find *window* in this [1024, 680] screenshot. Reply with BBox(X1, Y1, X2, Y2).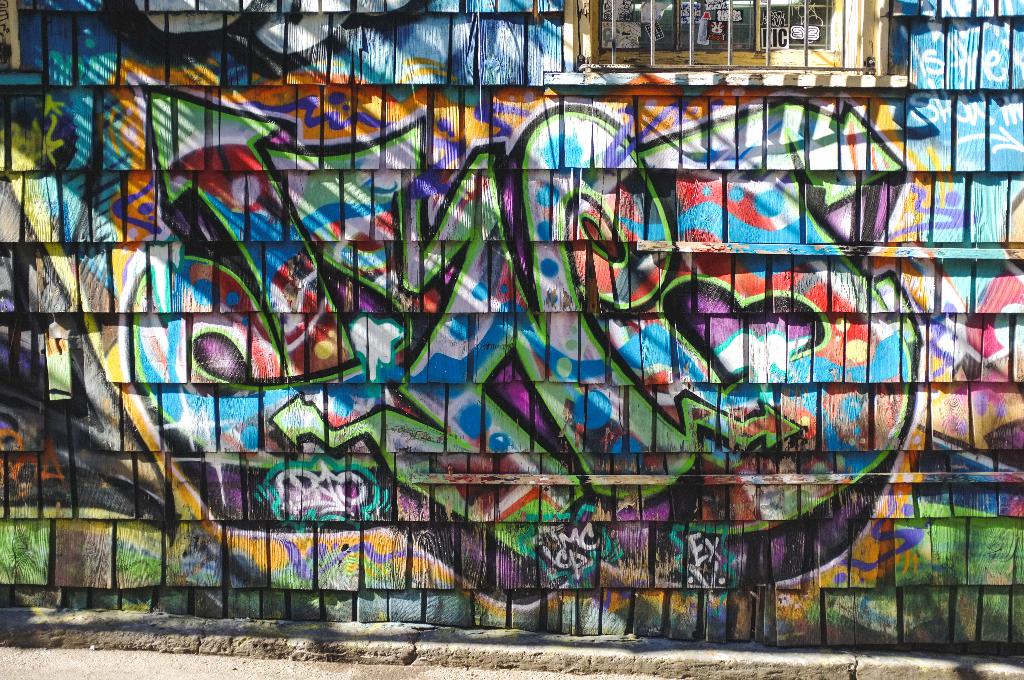
BBox(1, 0, 43, 90).
